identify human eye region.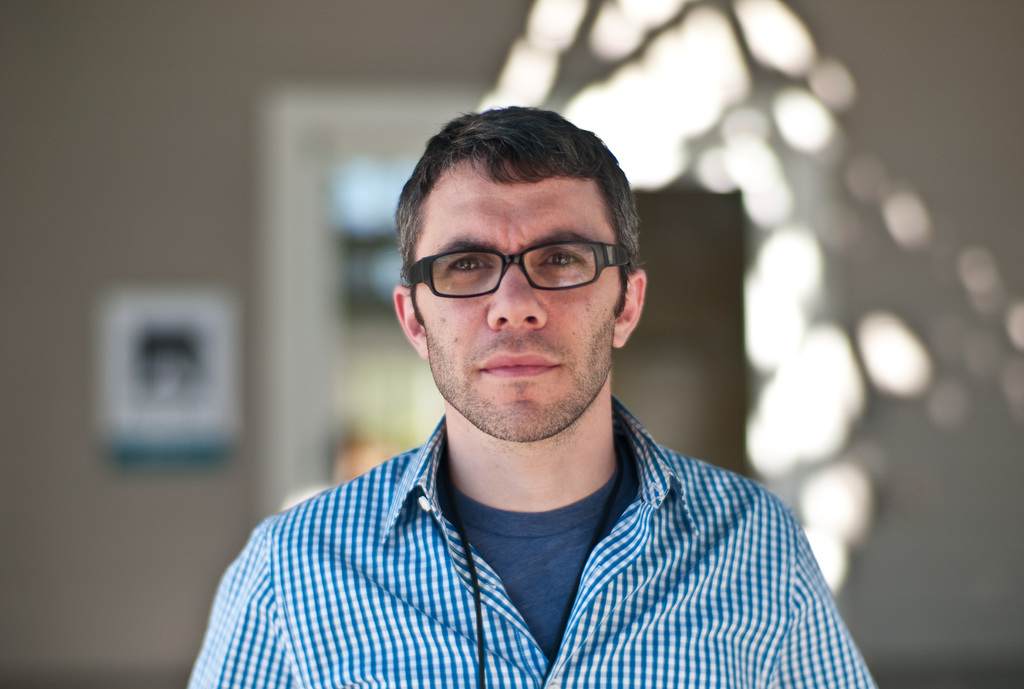
Region: x1=444 y1=248 x2=493 y2=281.
